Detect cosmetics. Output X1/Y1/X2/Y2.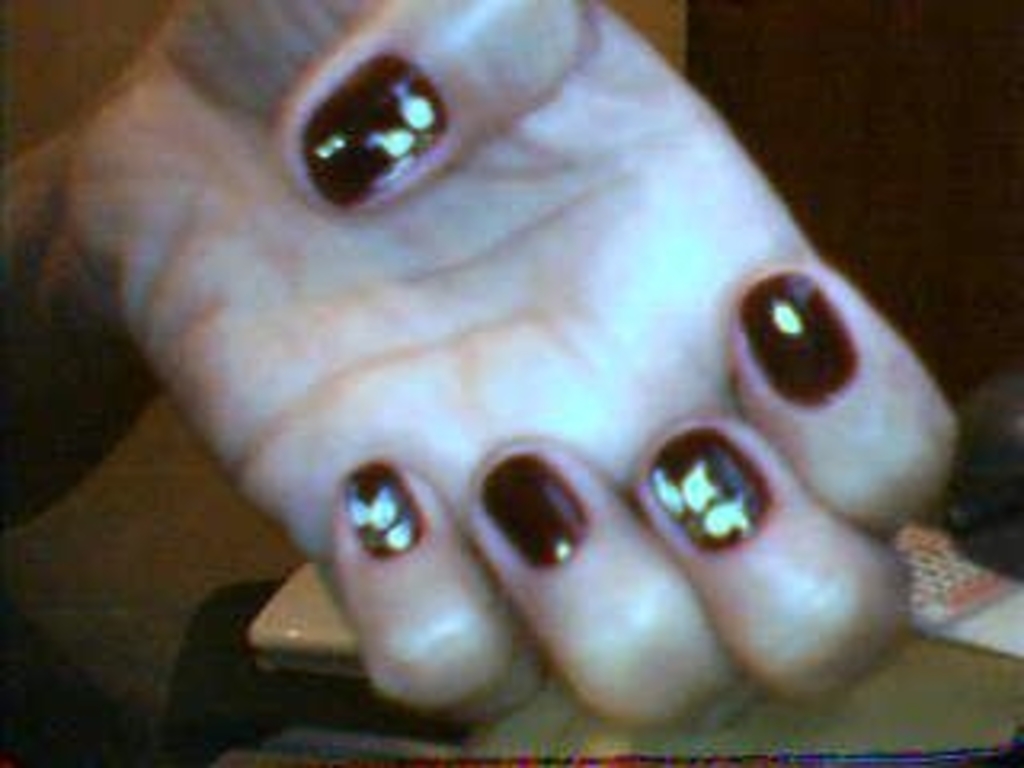
336/454/432/557.
